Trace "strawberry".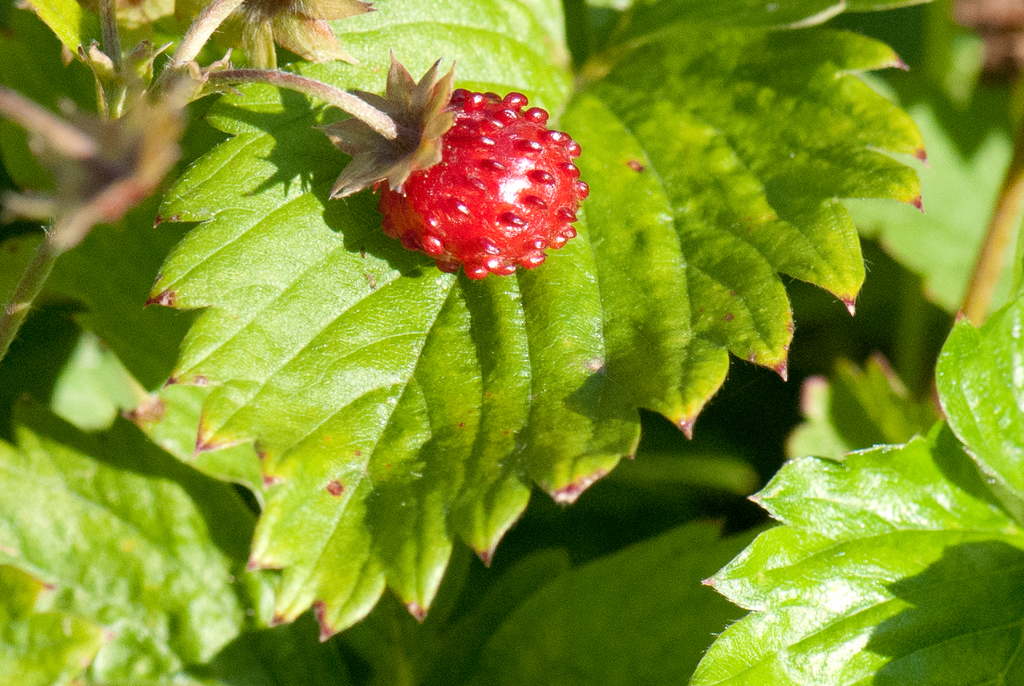
Traced to {"left": 346, "top": 68, "right": 581, "bottom": 274}.
